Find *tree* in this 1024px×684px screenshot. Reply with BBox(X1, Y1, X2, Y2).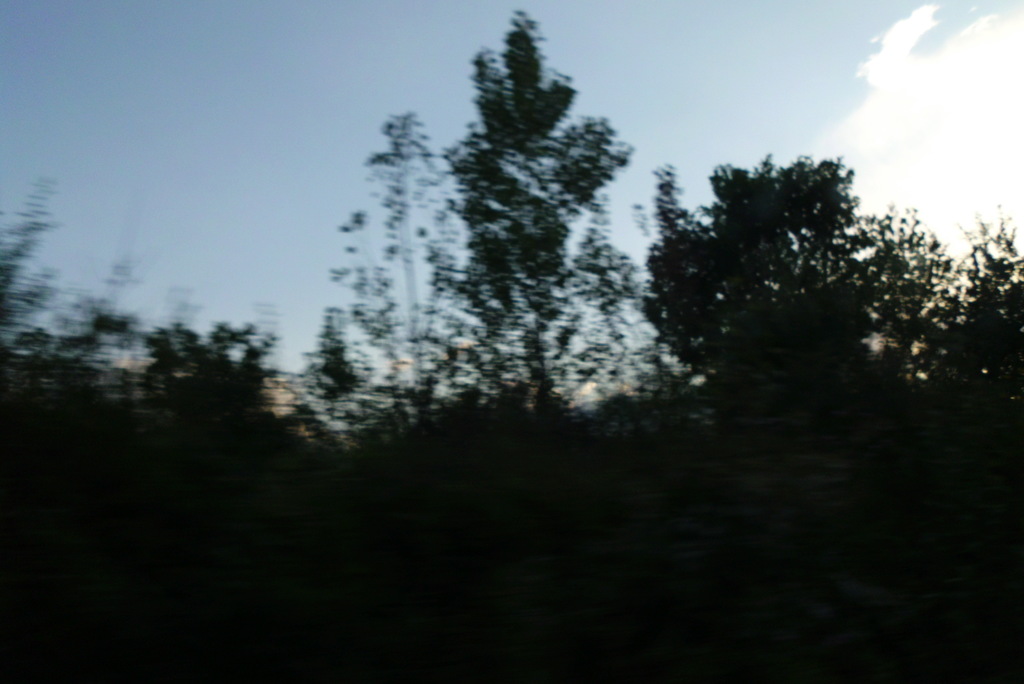
BBox(637, 130, 947, 418).
